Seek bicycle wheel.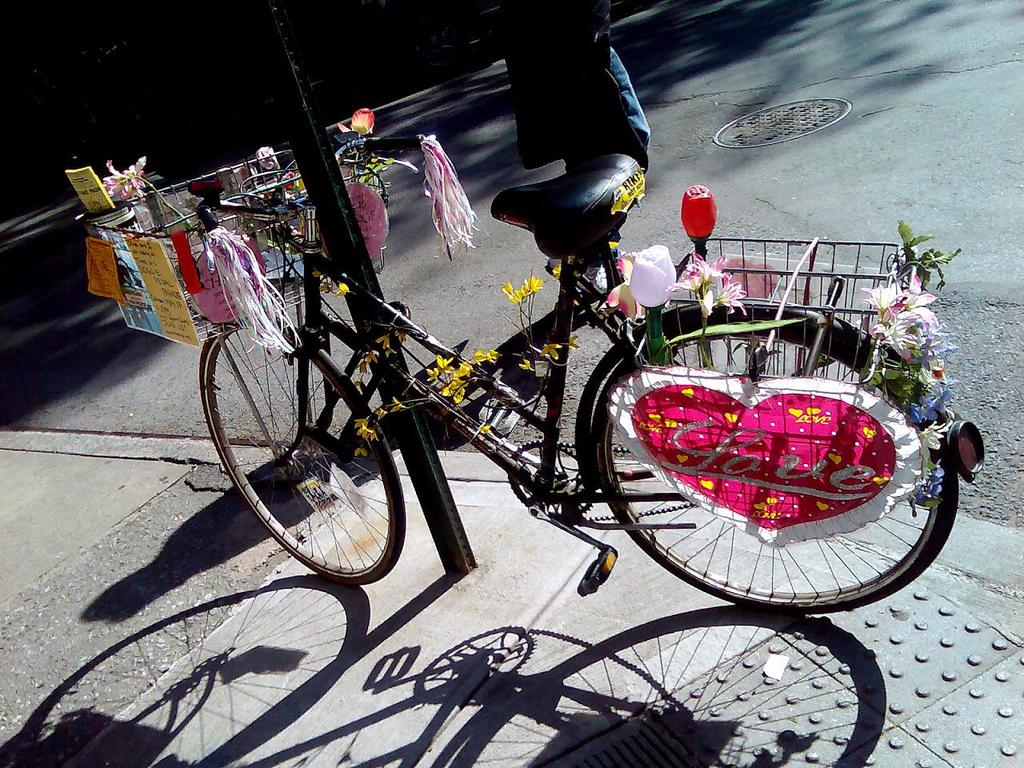
213:350:409:594.
